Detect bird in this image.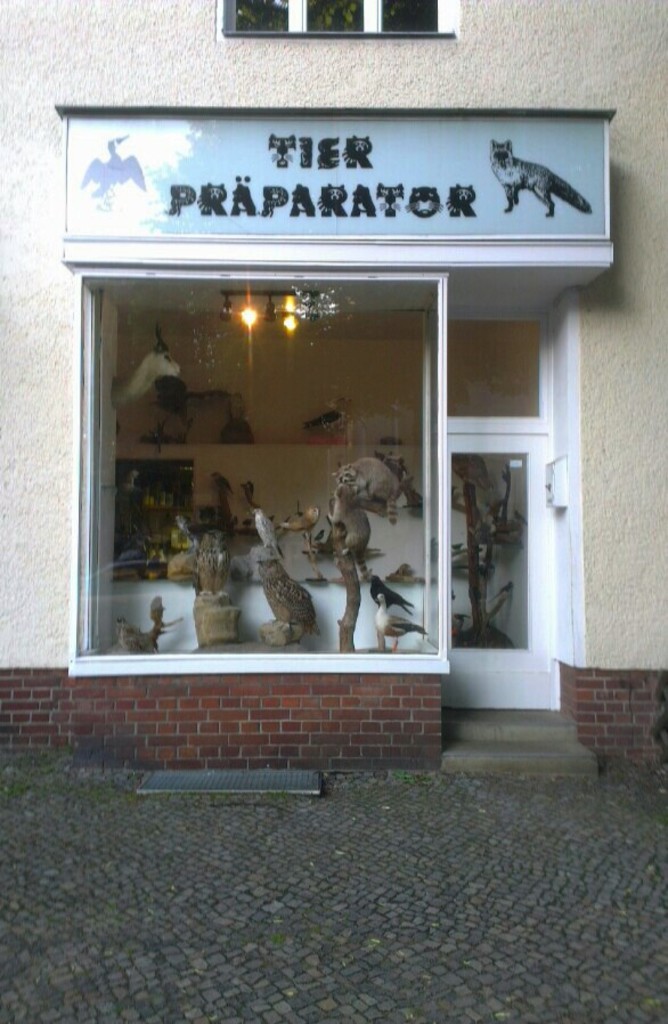
Detection: rect(251, 504, 291, 554).
